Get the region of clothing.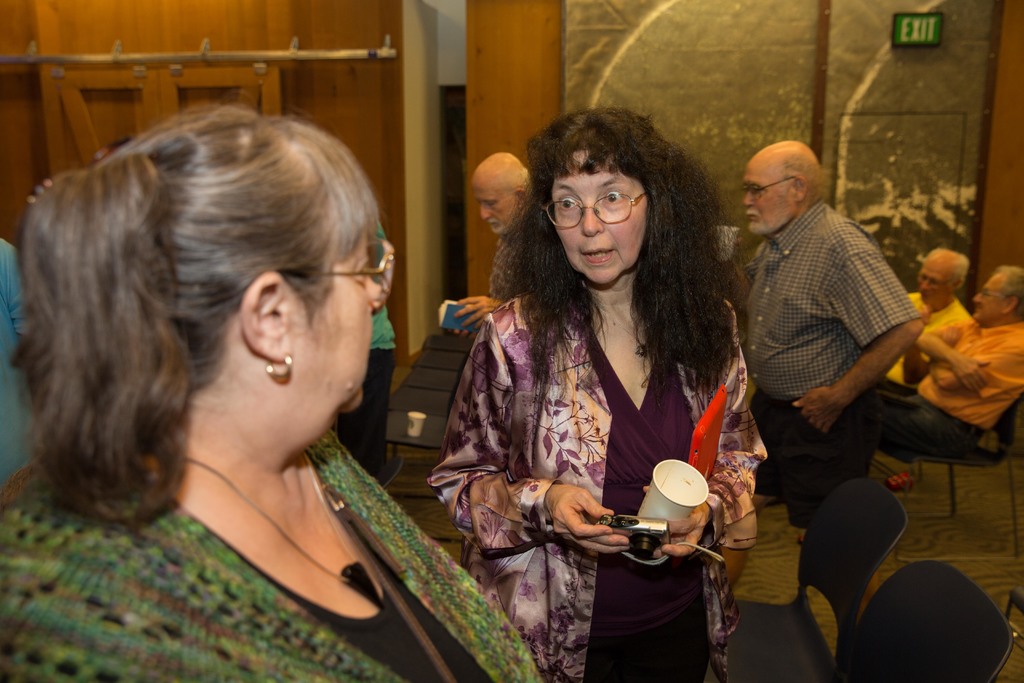
select_region(883, 288, 979, 393).
